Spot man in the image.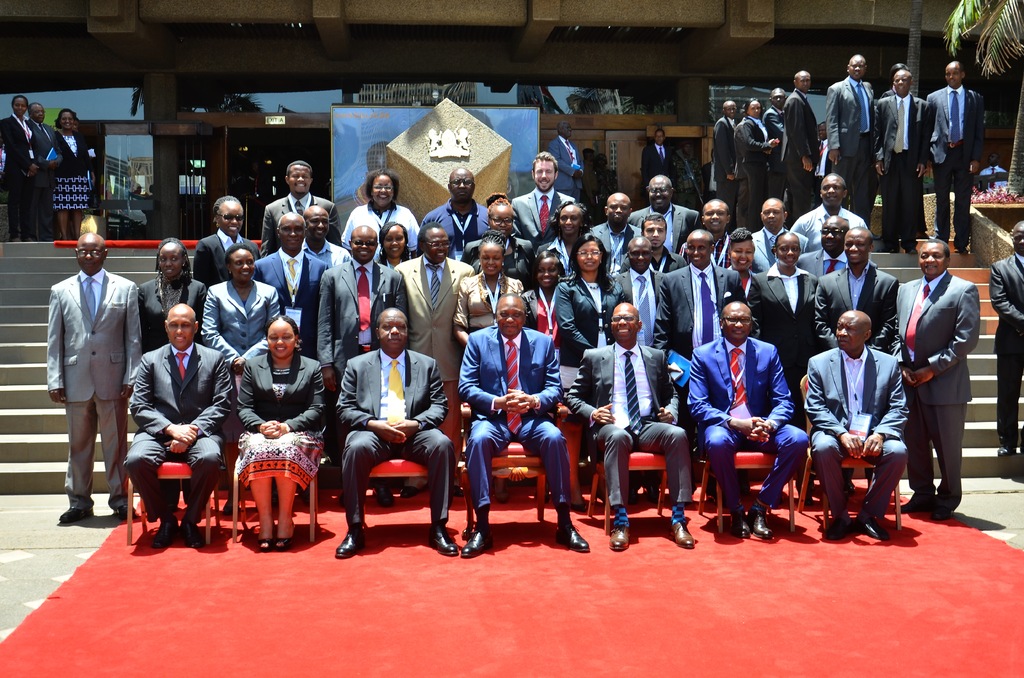
man found at <box>627,215,681,320</box>.
